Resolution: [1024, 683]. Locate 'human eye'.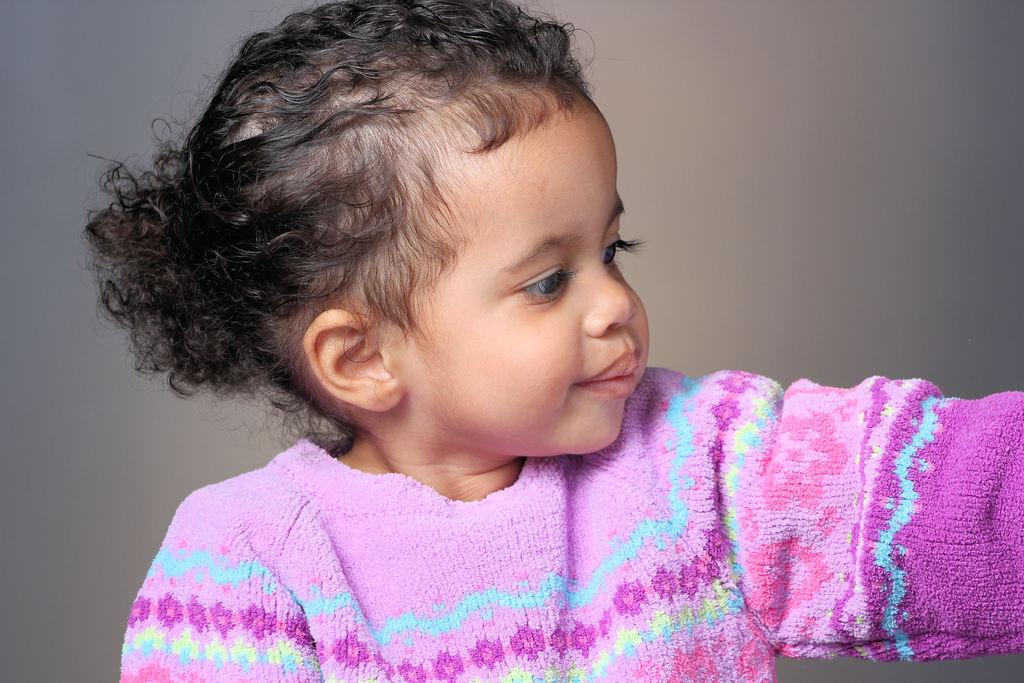
(513,256,581,302).
